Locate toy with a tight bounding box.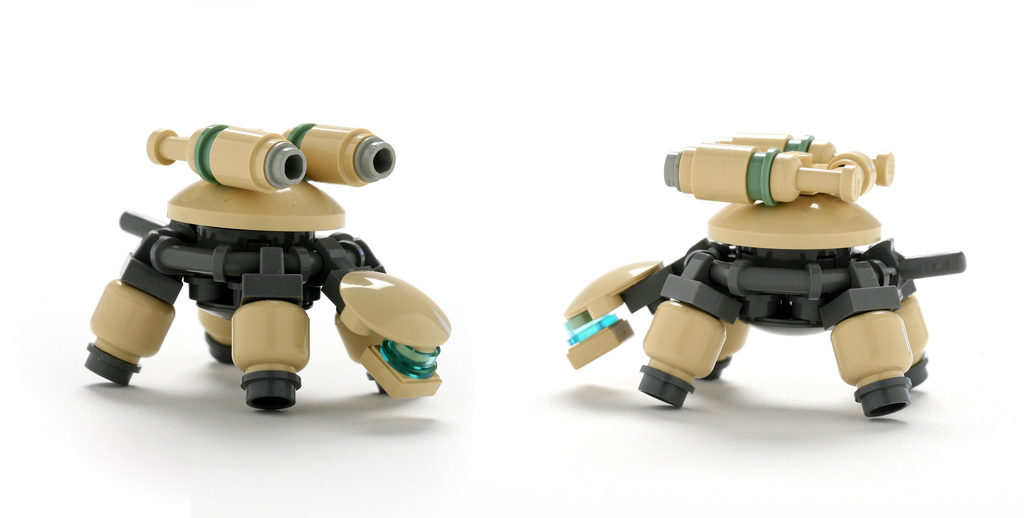
bbox=[567, 119, 966, 418].
